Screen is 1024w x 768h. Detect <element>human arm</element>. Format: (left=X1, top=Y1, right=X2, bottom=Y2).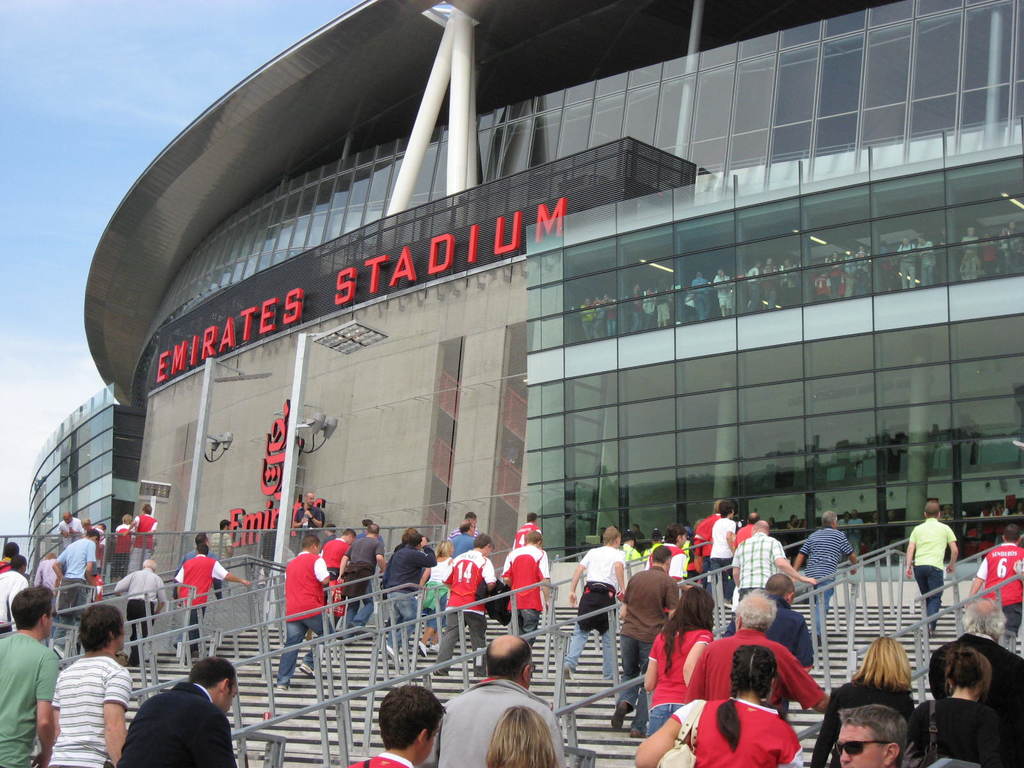
(left=970, top=558, right=991, bottom=595).
